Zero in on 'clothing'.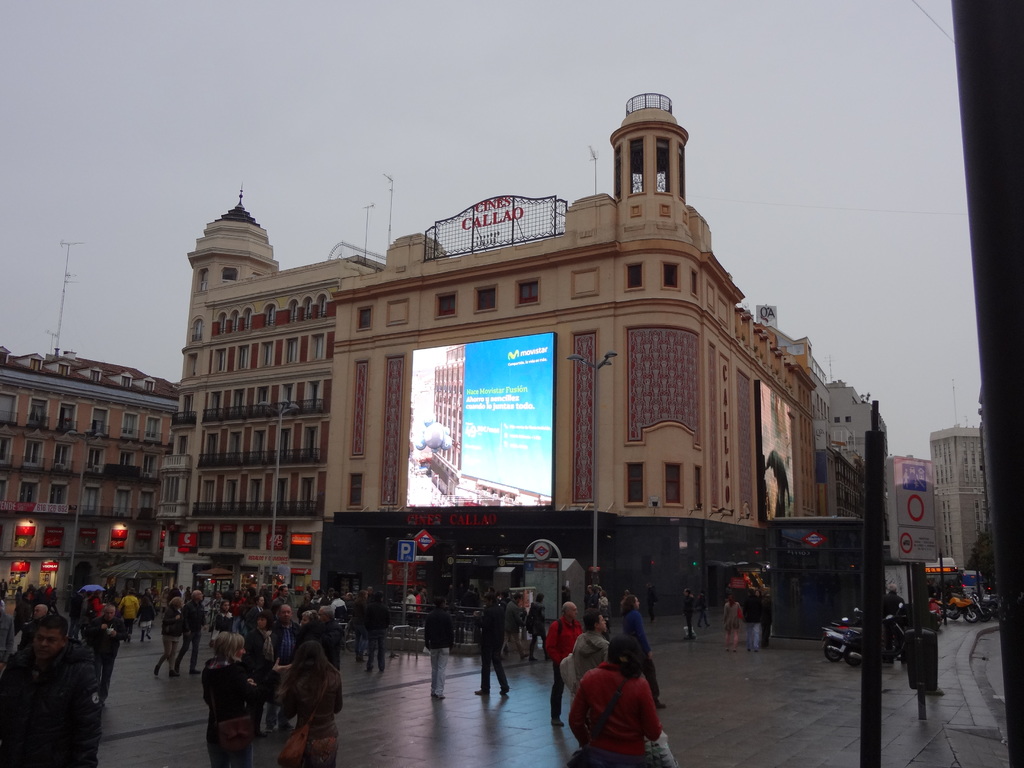
Zeroed in: [left=353, top=596, right=367, bottom=656].
